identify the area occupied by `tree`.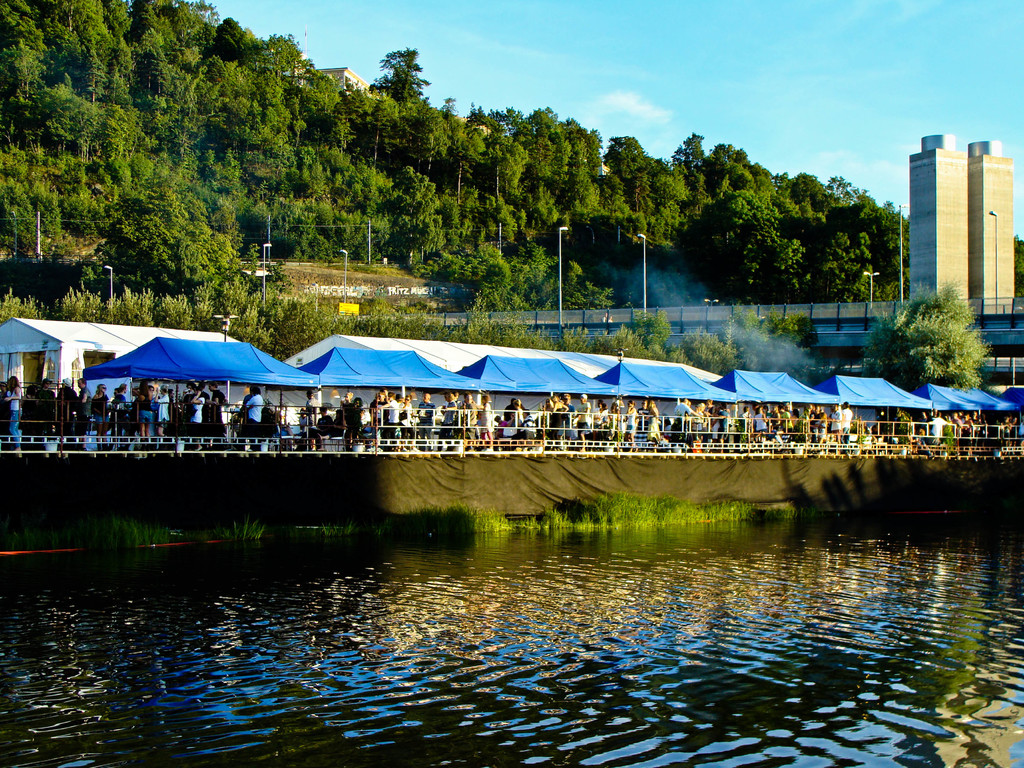
Area: {"left": 883, "top": 272, "right": 1004, "bottom": 380}.
